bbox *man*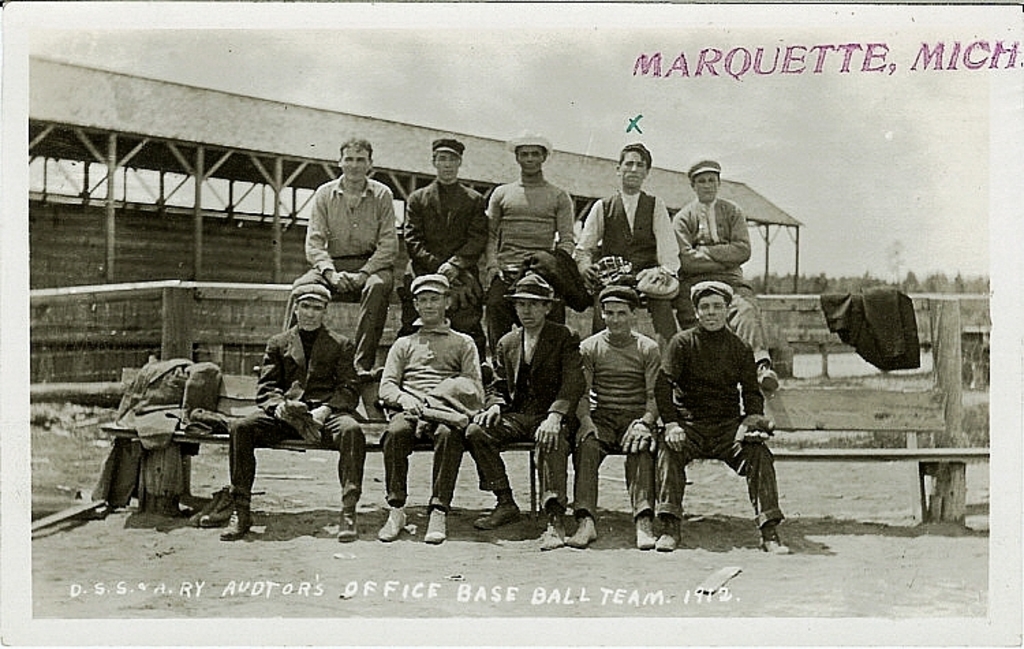
<box>403,131,490,332</box>
